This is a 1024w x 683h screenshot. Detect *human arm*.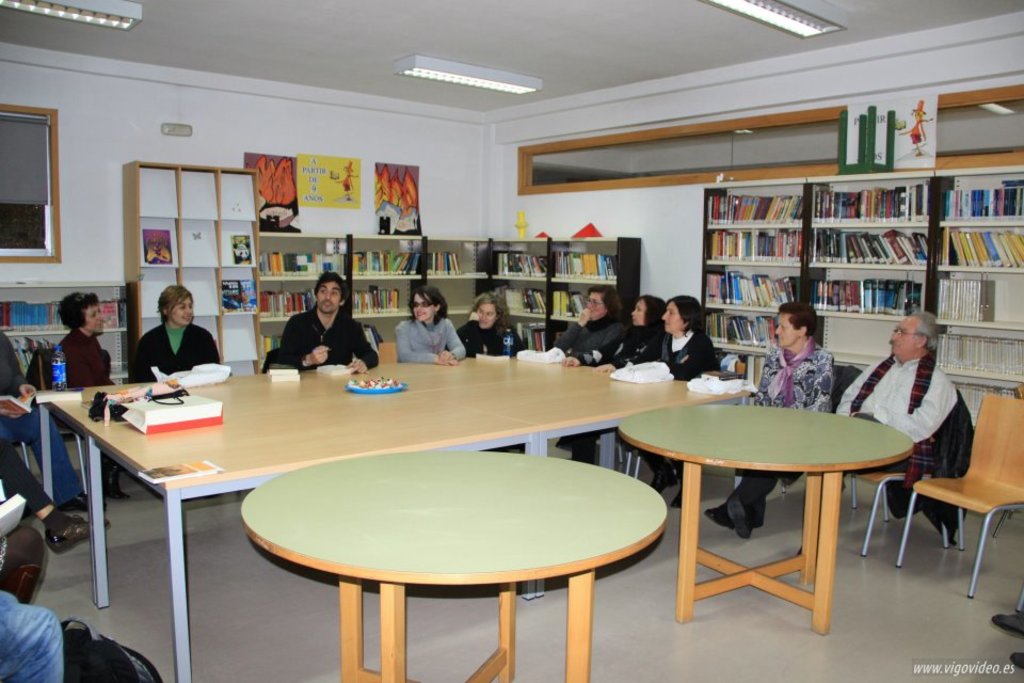
Rect(438, 315, 475, 363).
